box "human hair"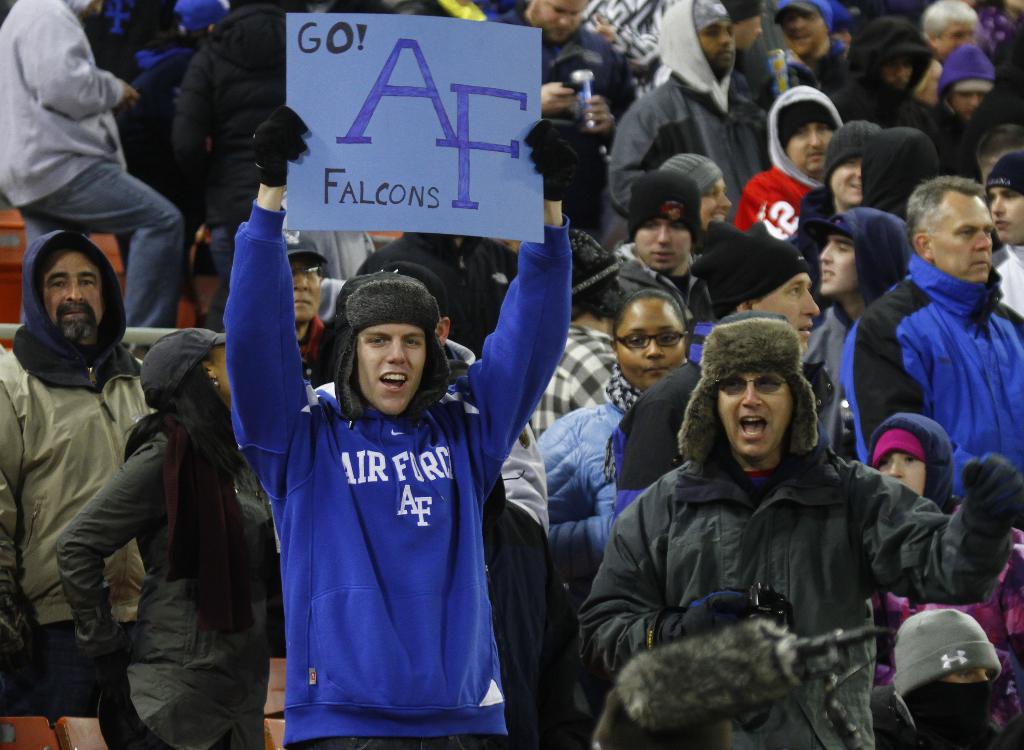
{"x1": 922, "y1": 0, "x2": 980, "y2": 44}
